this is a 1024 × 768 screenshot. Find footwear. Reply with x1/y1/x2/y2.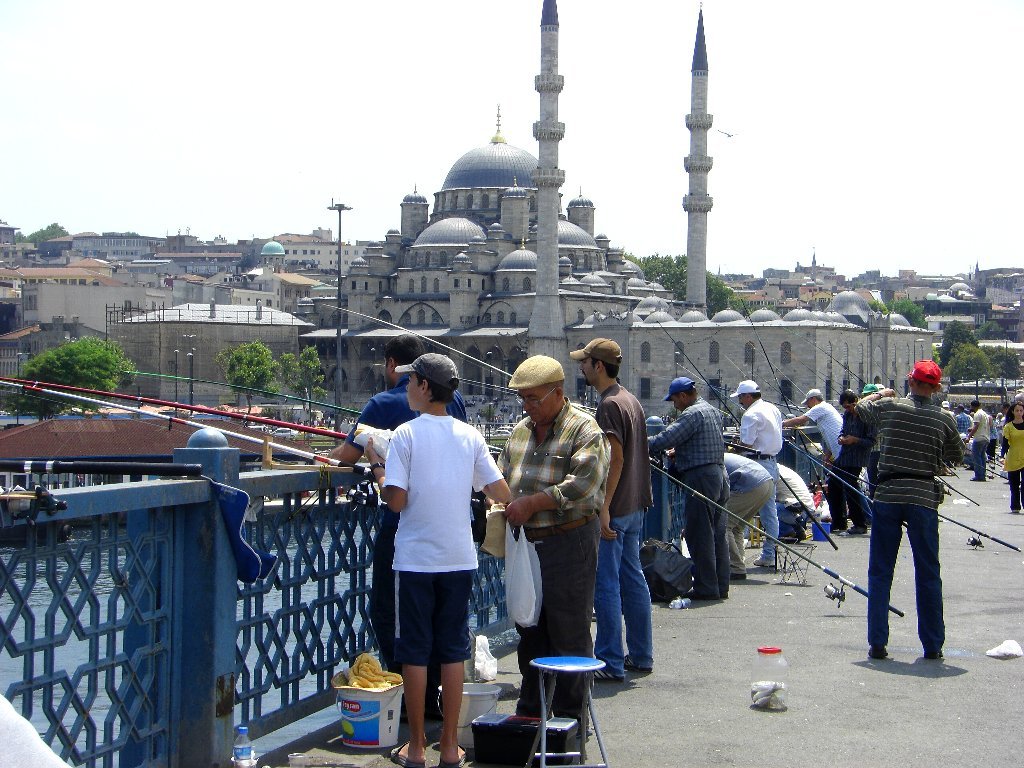
588/669/620/677.
